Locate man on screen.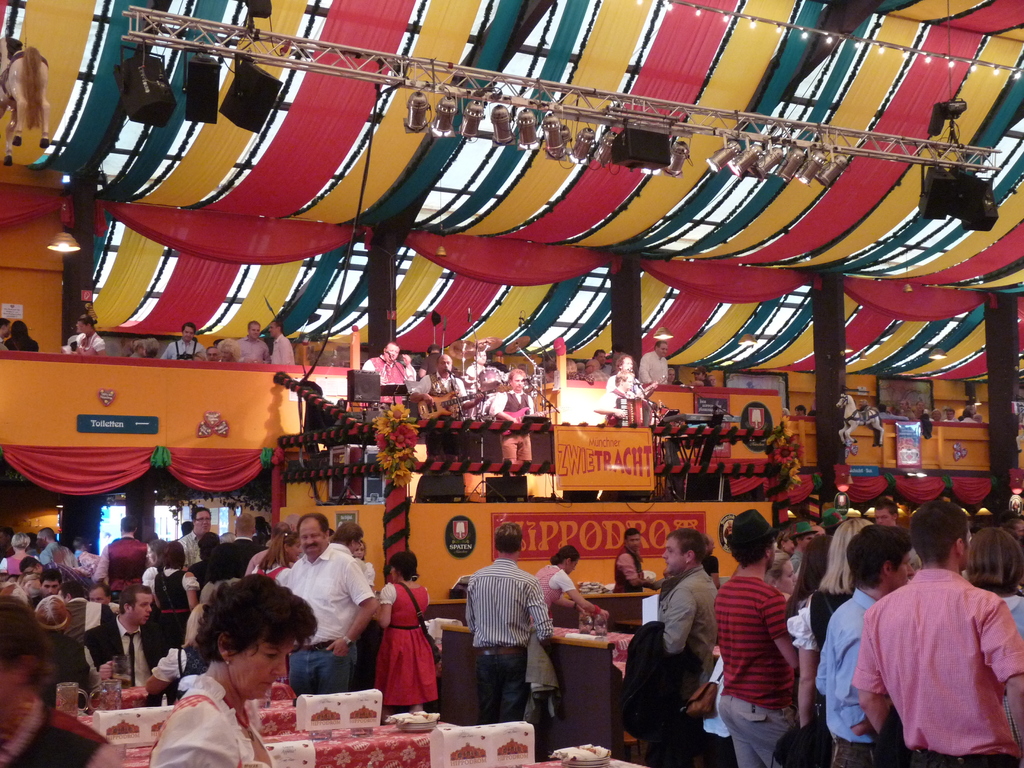
On screen at 177/508/211/568.
